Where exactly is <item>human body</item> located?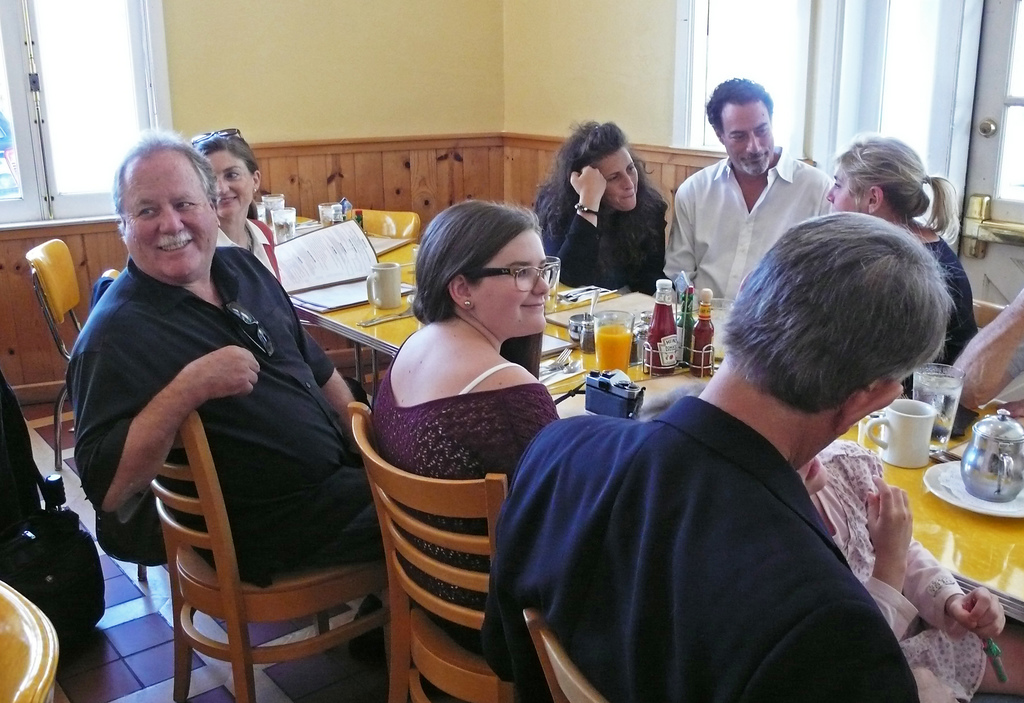
Its bounding box is 481:395:922:702.
